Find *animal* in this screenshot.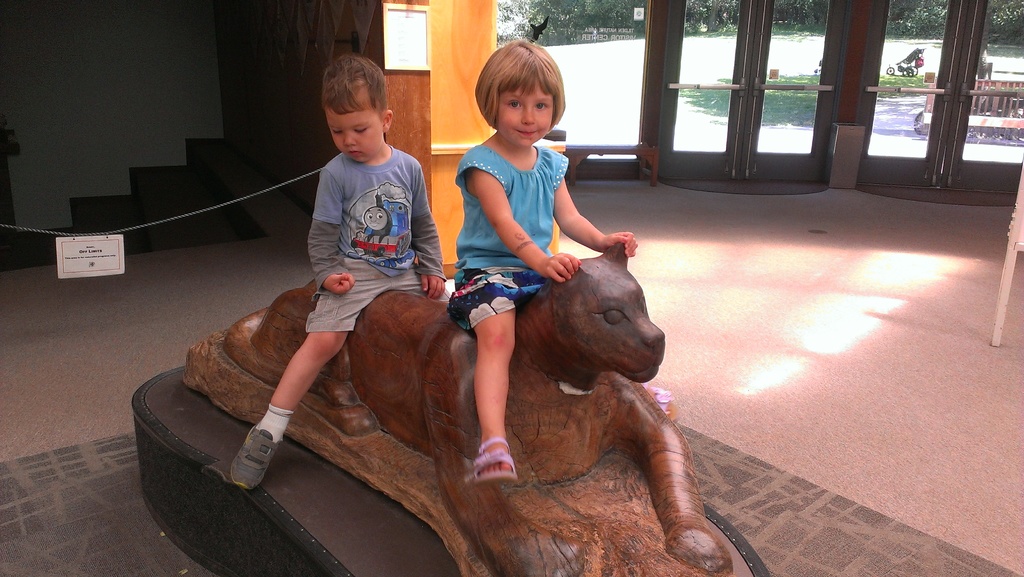
The bounding box for *animal* is (219,241,739,576).
